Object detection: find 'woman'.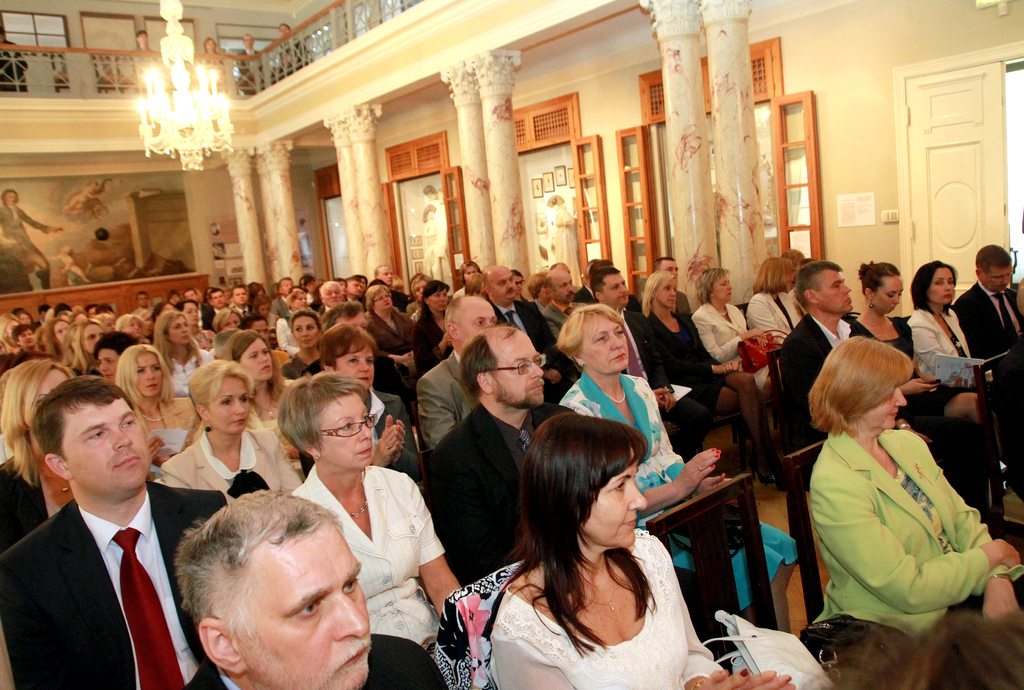
281/367/467/659.
